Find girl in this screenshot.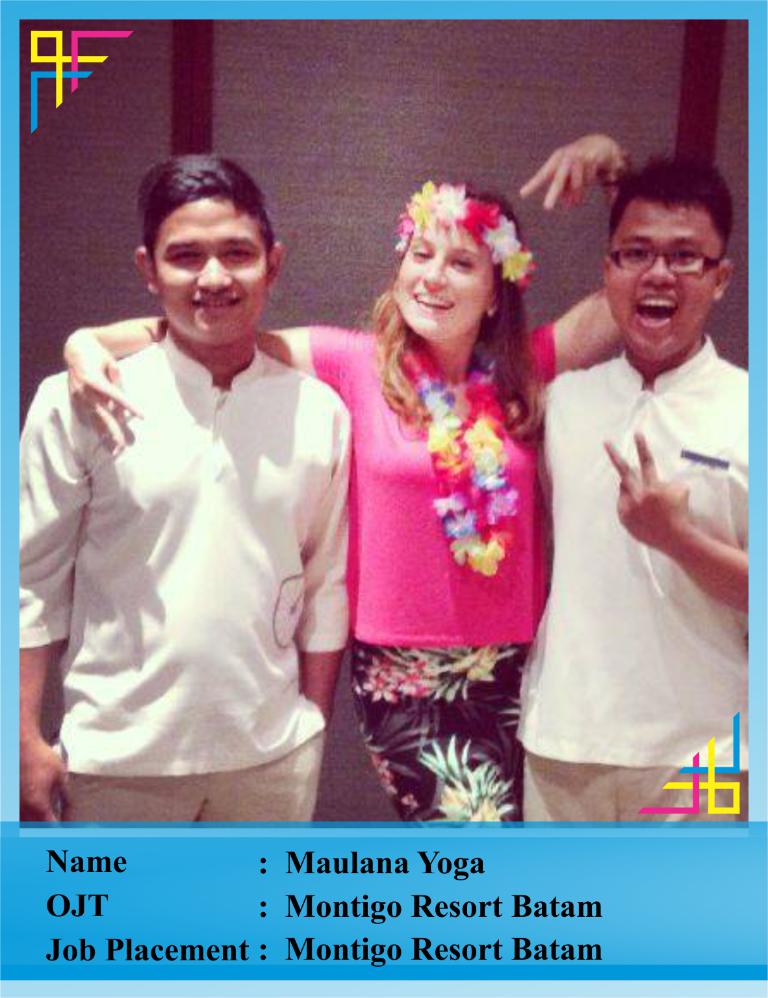
The bounding box for girl is crop(66, 134, 639, 823).
